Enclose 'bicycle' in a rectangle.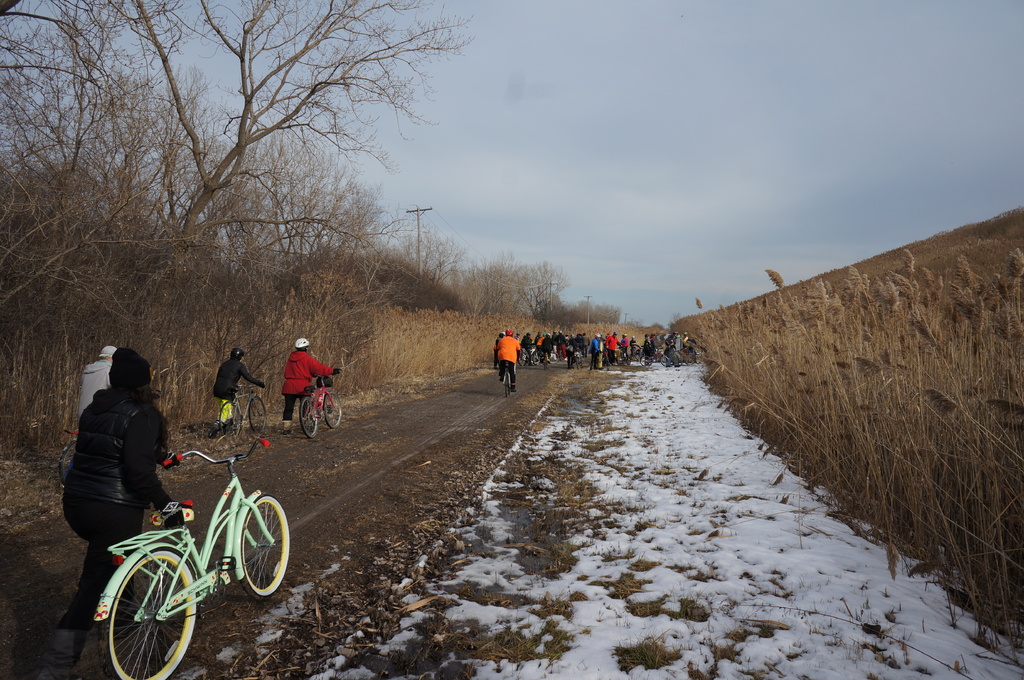
<region>217, 383, 269, 438</region>.
